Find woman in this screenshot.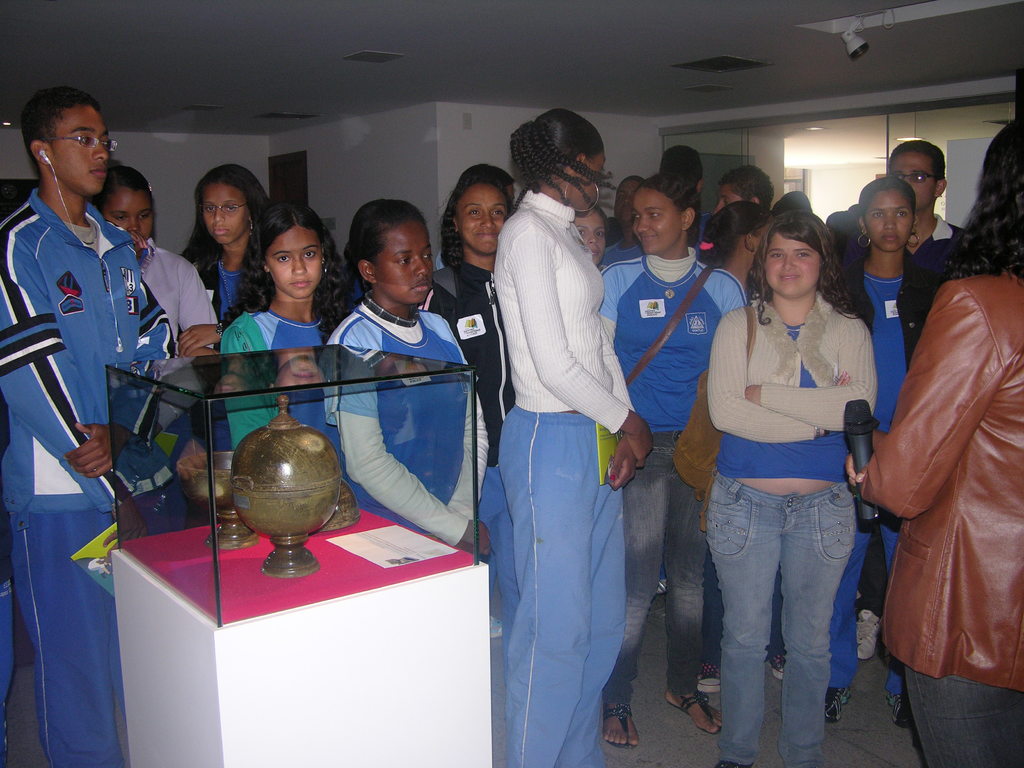
The bounding box for woman is (844, 122, 1023, 767).
